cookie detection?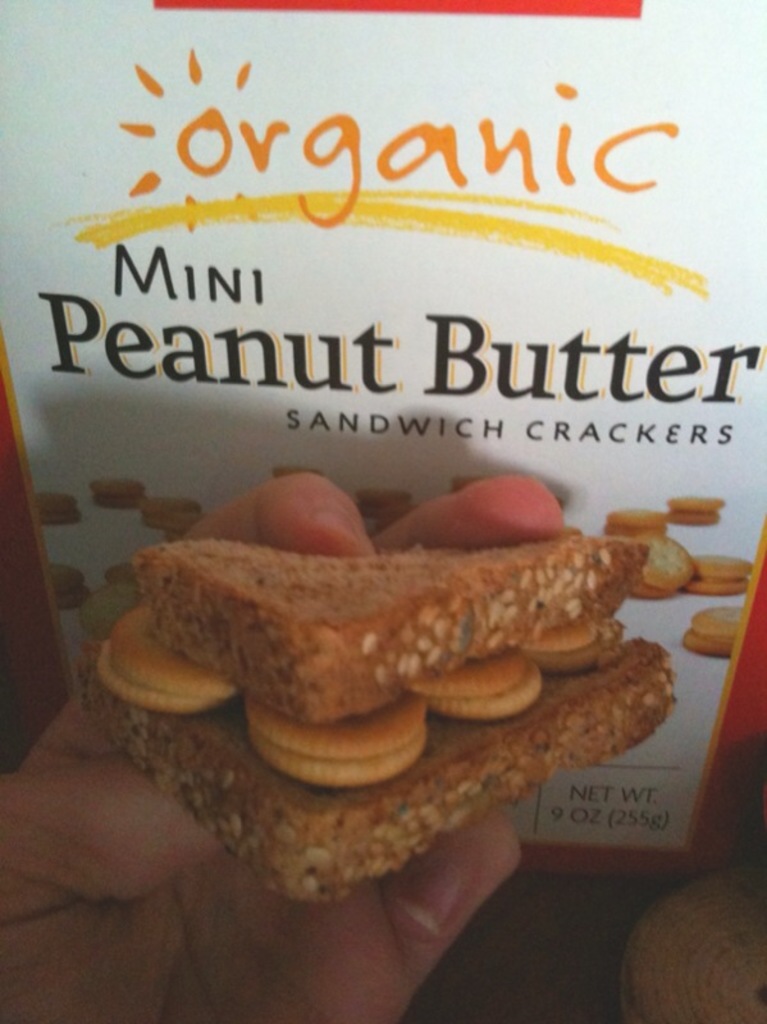
l=519, t=612, r=611, b=677
